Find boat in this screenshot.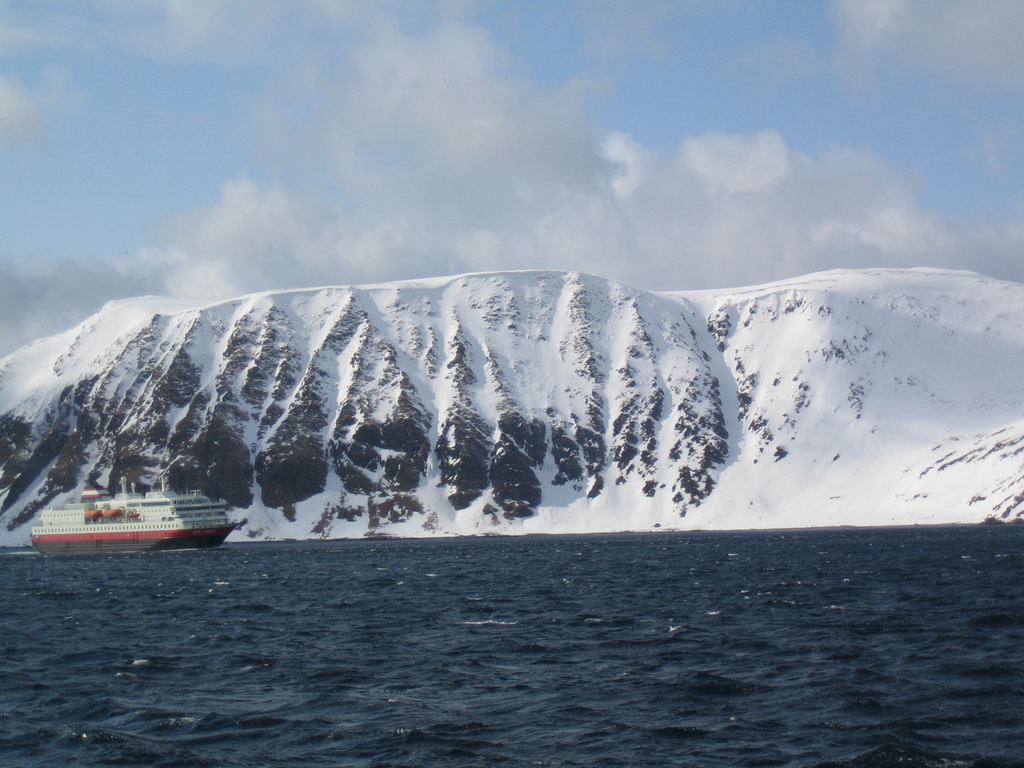
The bounding box for boat is <region>31, 477, 239, 552</region>.
